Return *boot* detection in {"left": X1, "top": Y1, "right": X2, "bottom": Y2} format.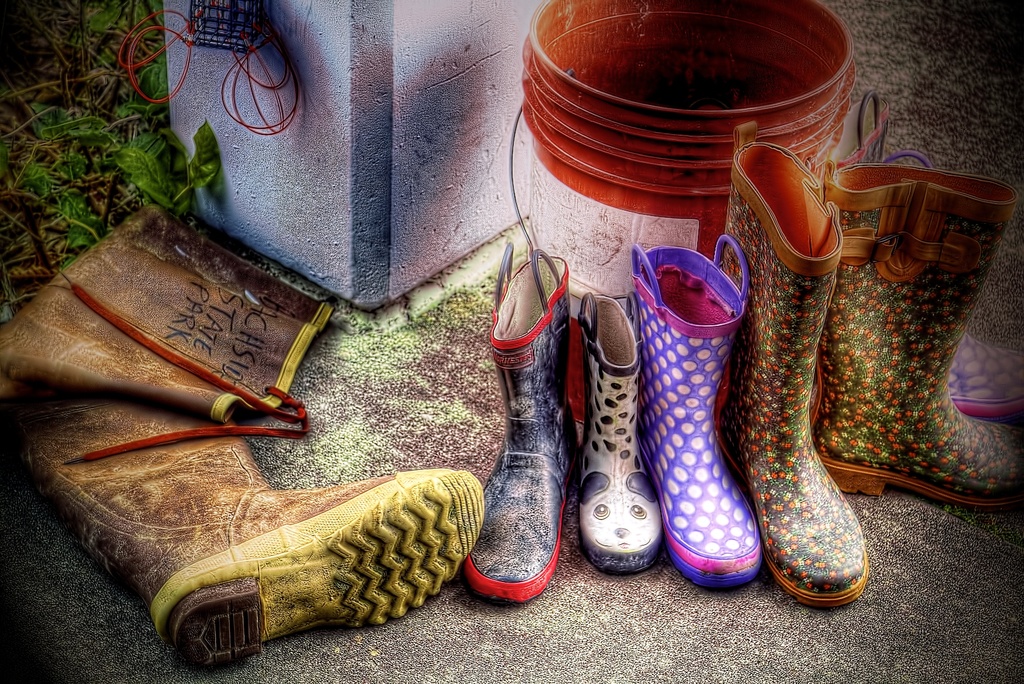
{"left": 15, "top": 400, "right": 483, "bottom": 671}.
